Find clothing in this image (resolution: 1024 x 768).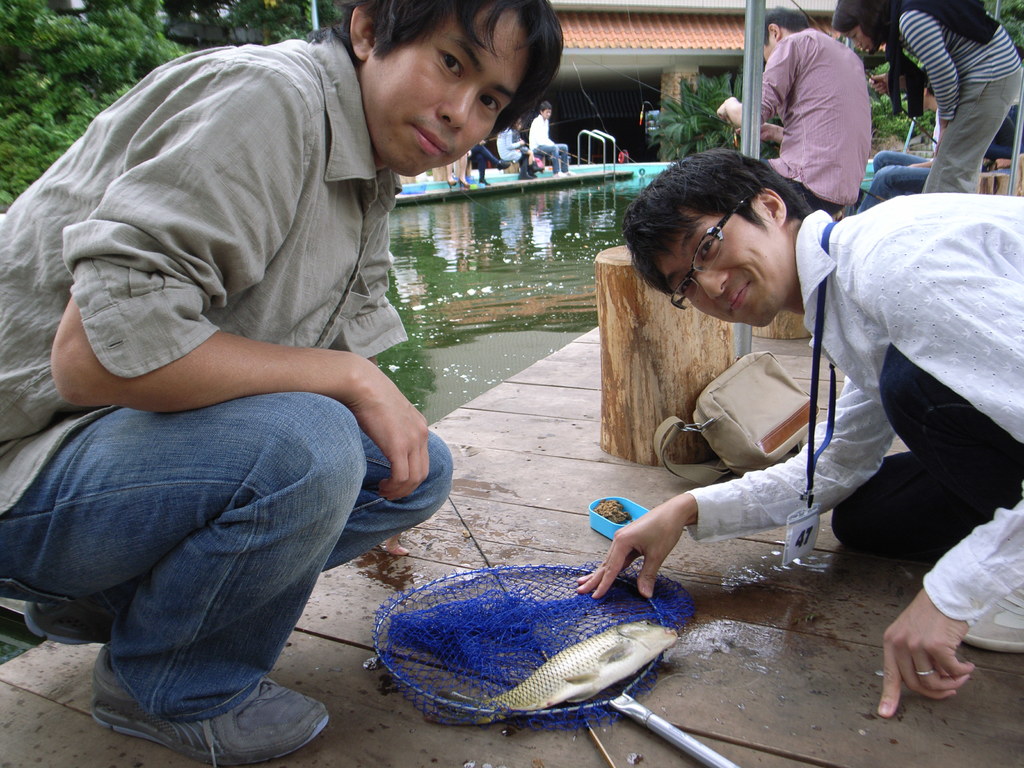
bbox=(897, 0, 1023, 193).
